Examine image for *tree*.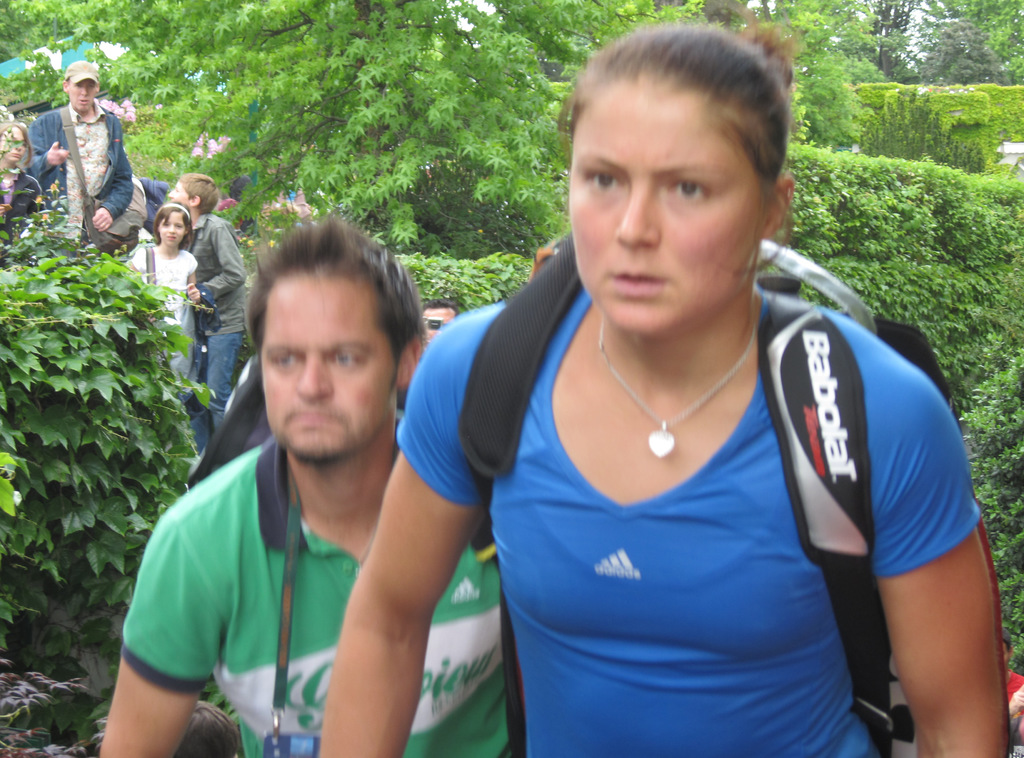
Examination result: <box>855,0,921,85</box>.
